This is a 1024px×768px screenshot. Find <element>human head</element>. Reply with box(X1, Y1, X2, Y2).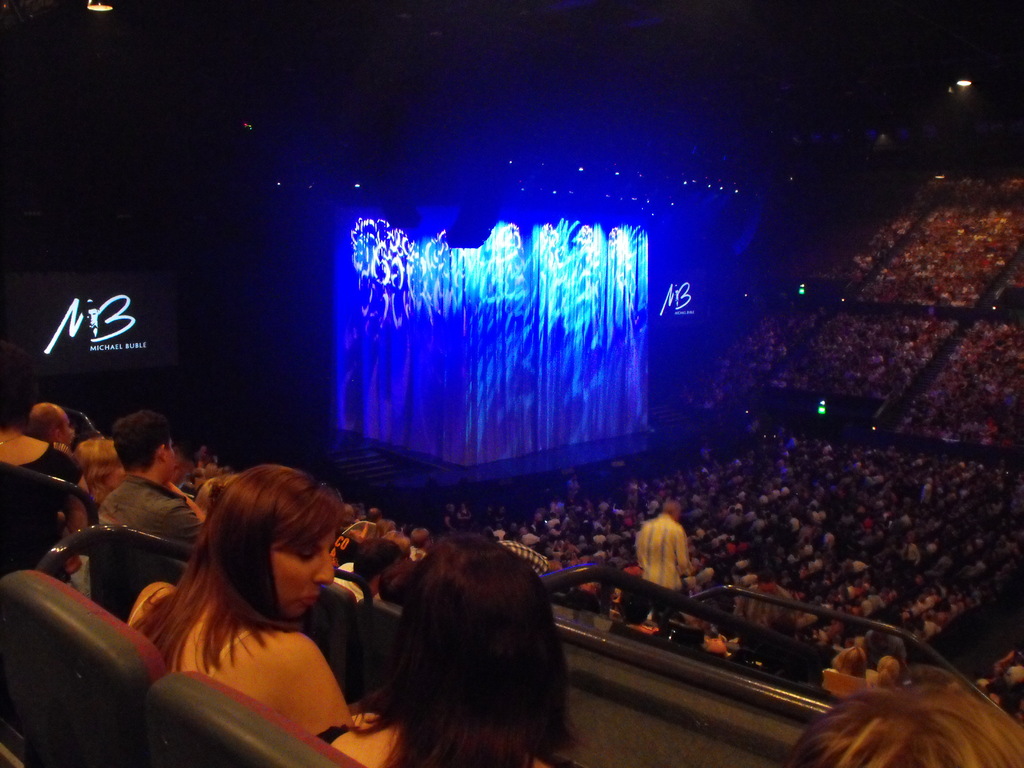
box(834, 639, 862, 675).
